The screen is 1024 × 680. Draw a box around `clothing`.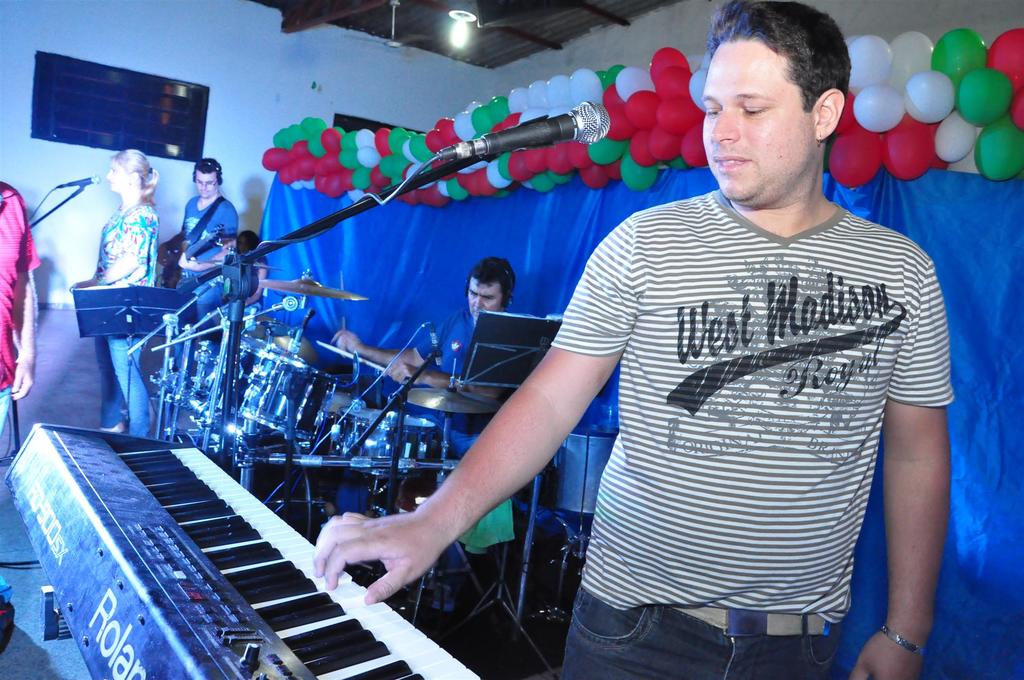
412, 307, 481, 368.
